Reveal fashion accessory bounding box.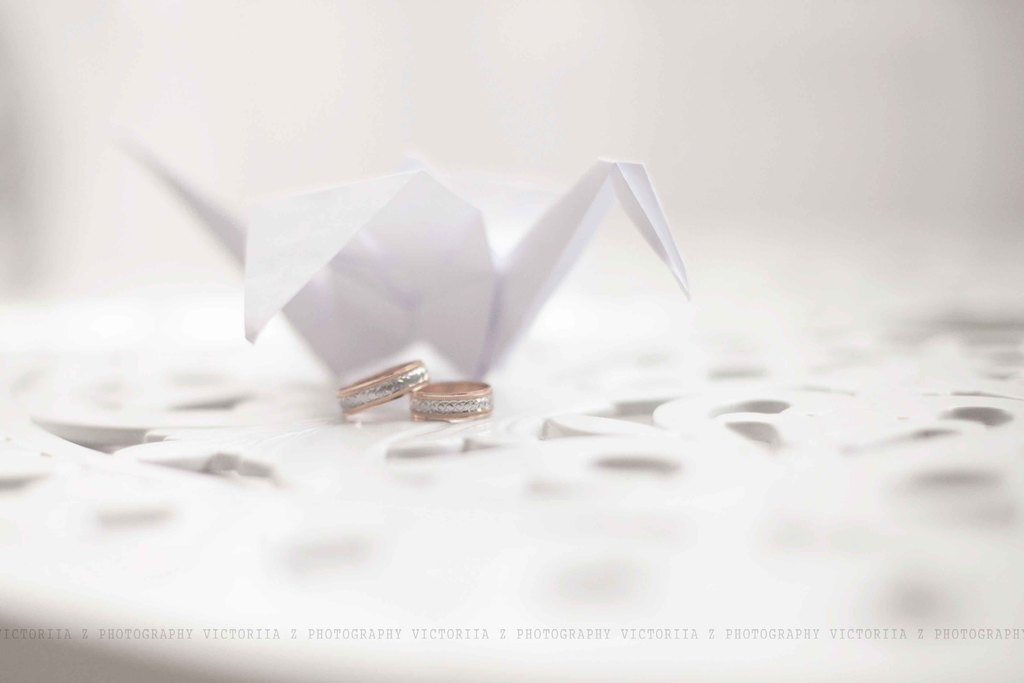
Revealed: (339, 362, 433, 415).
